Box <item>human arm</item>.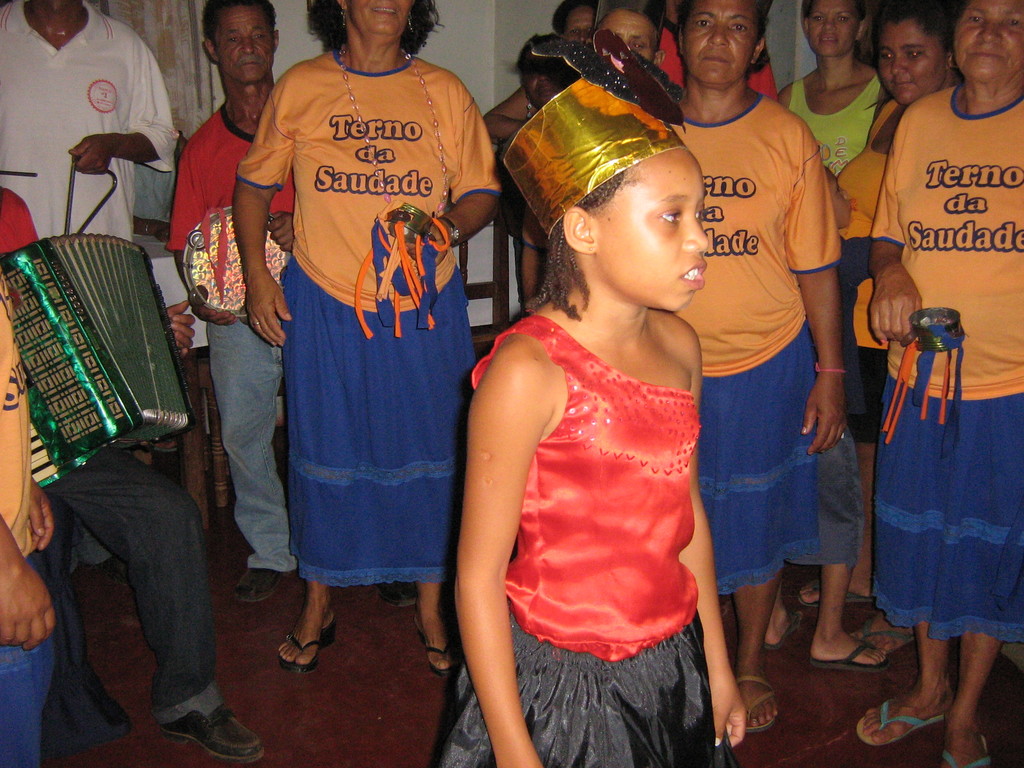
rect(170, 159, 237, 324).
